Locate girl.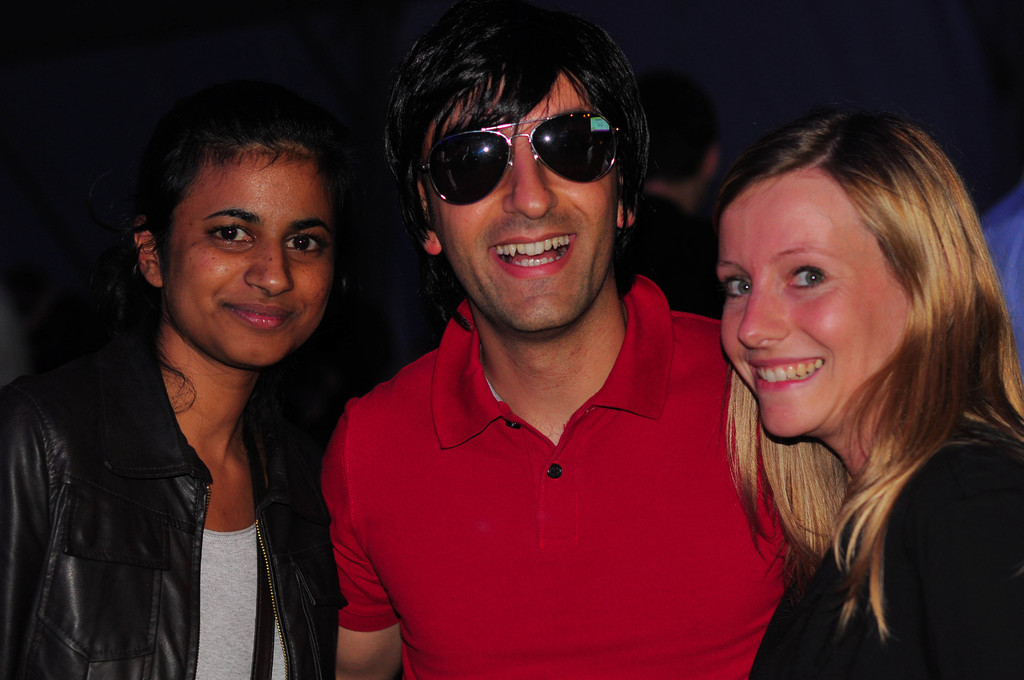
Bounding box: [0, 99, 342, 679].
